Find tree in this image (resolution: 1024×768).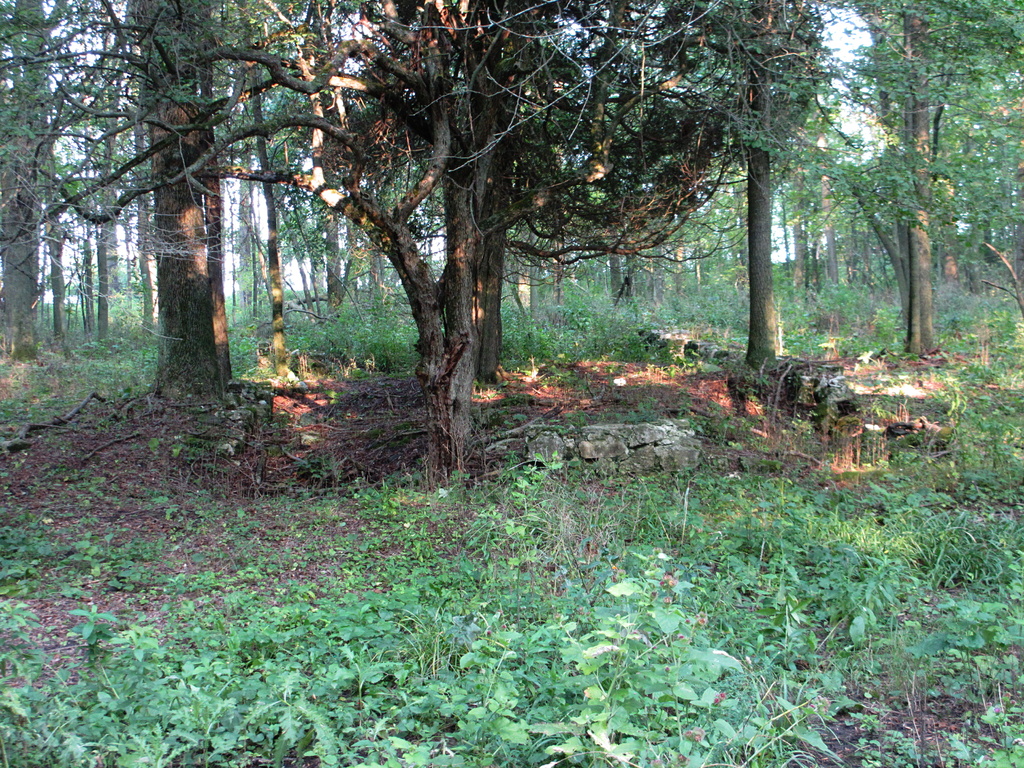
left=554, top=230, right=611, bottom=301.
